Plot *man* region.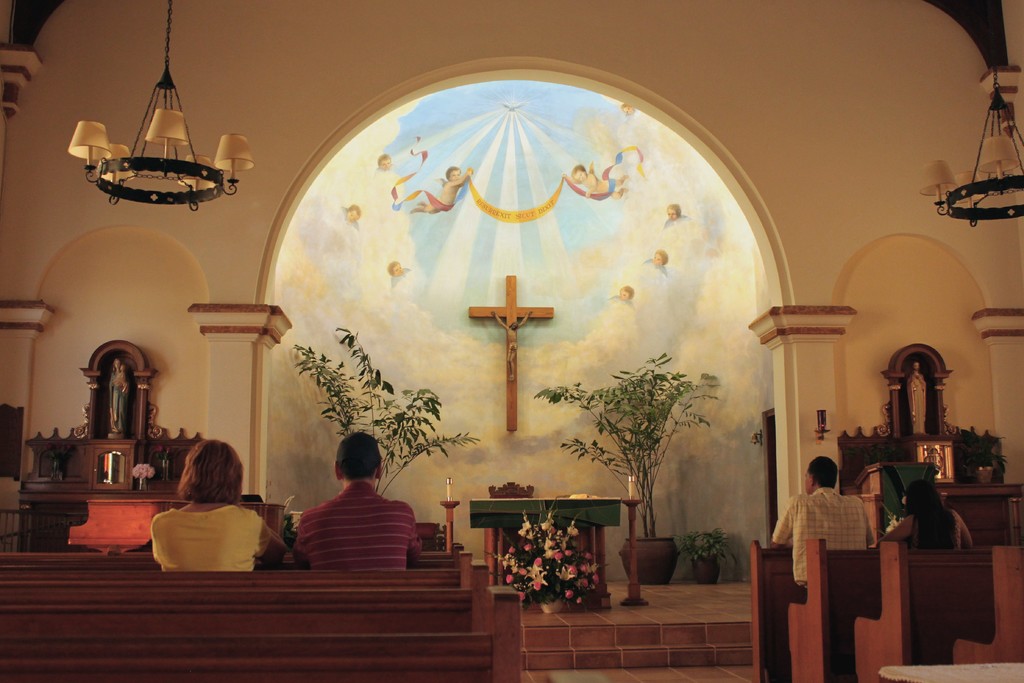
Plotted at x1=774, y1=454, x2=875, y2=591.
